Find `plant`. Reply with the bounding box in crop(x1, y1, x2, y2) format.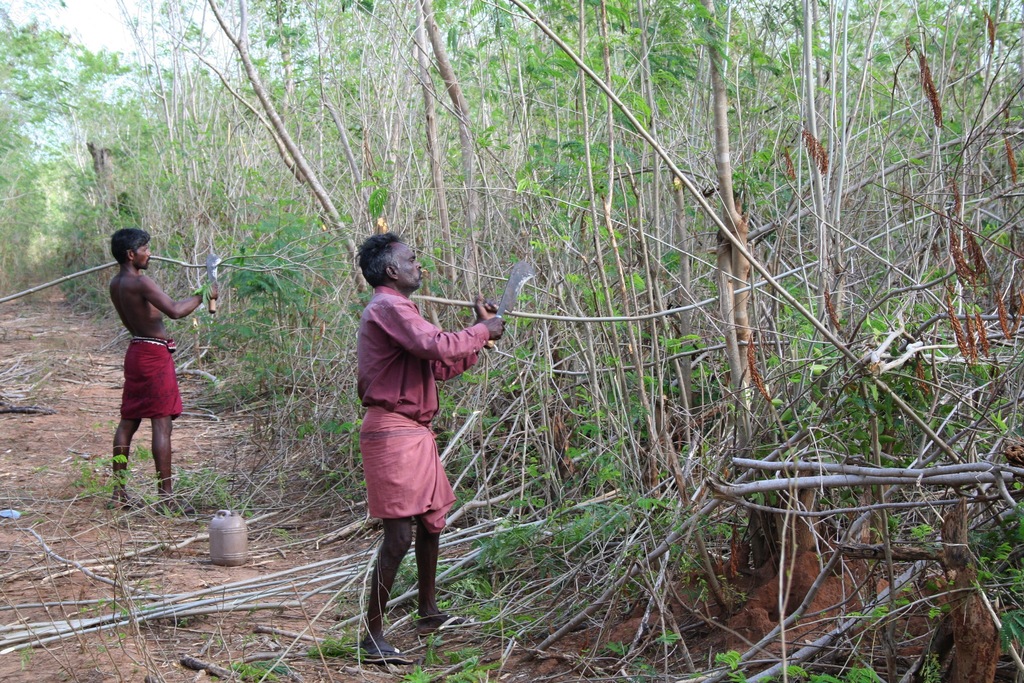
crop(300, 627, 375, 662).
